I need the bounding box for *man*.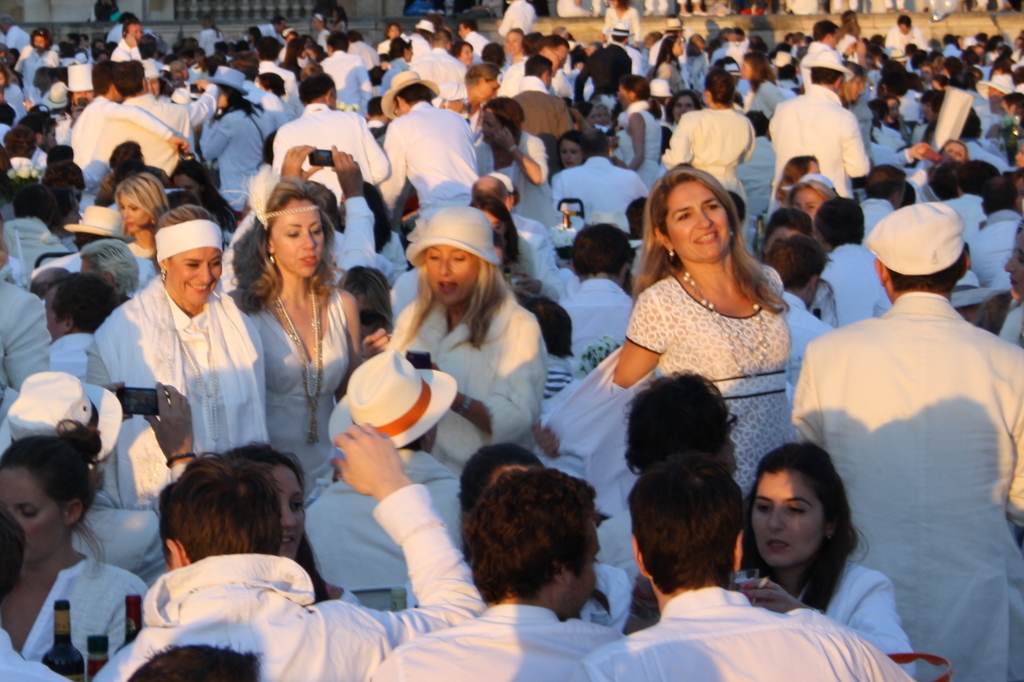
Here it is: (left=767, top=47, right=874, bottom=221).
